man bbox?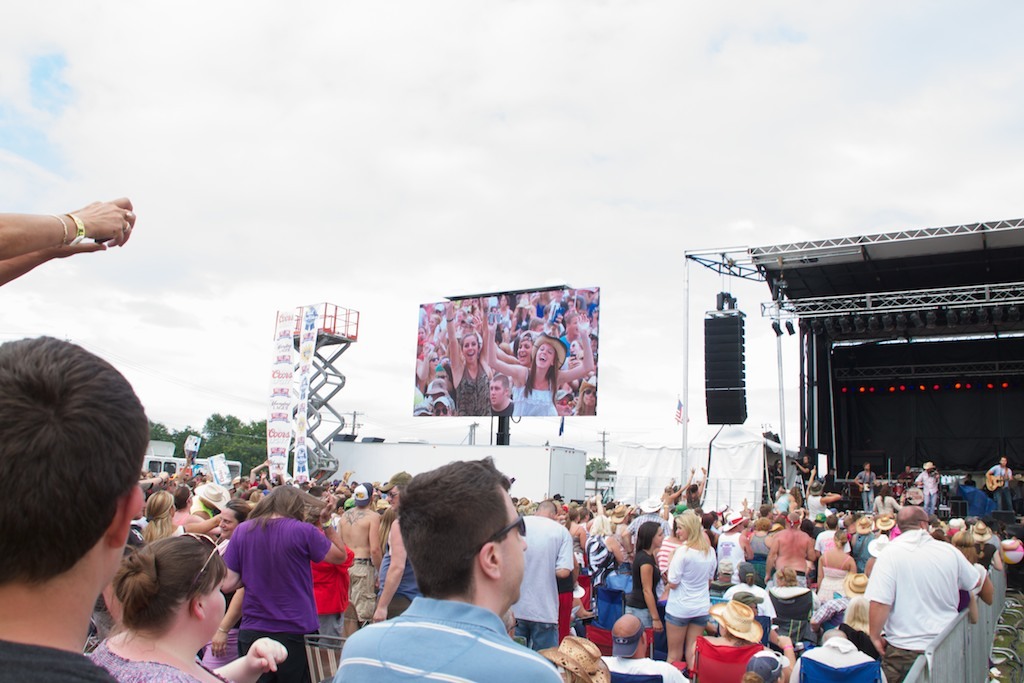
331,478,591,682
